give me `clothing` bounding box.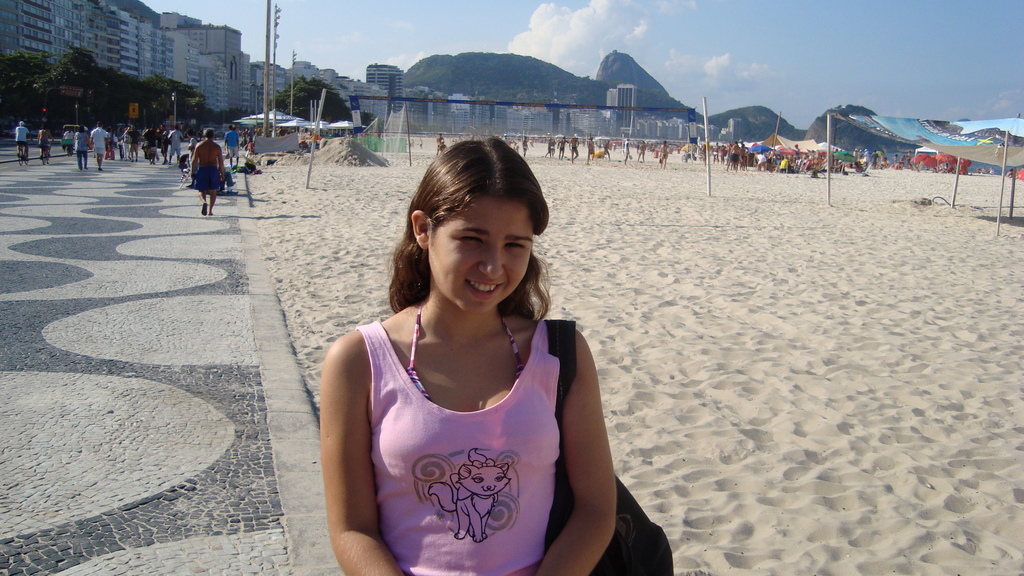
221 130 241 156.
